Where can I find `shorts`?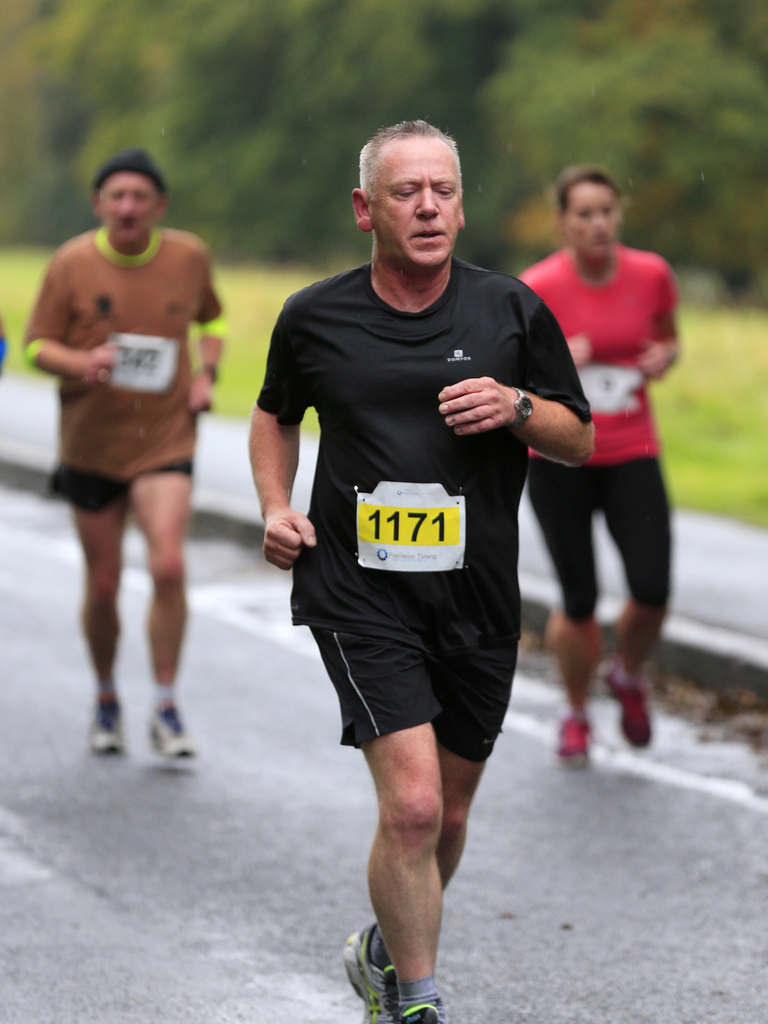
You can find it at detection(308, 607, 530, 737).
